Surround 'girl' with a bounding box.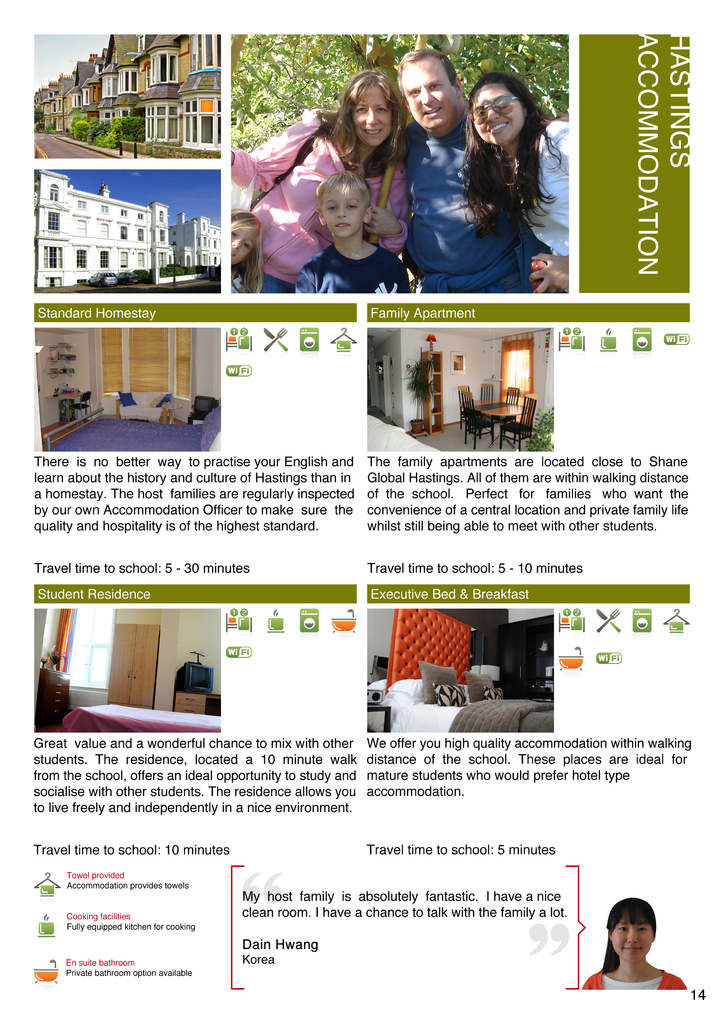
229:204:264:291.
